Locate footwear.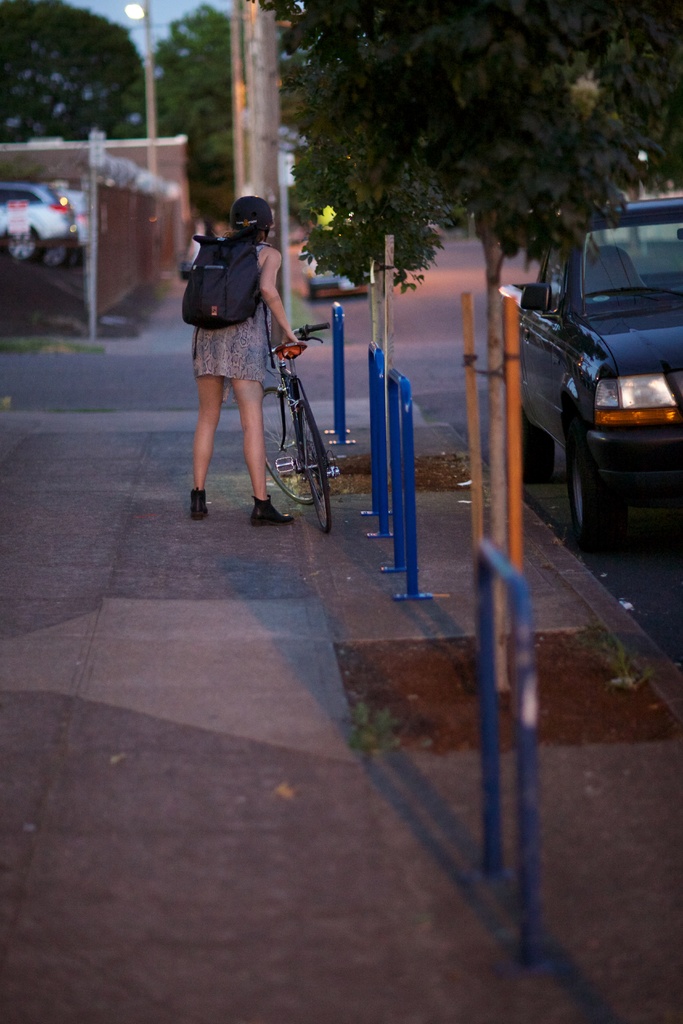
Bounding box: 187, 484, 212, 517.
